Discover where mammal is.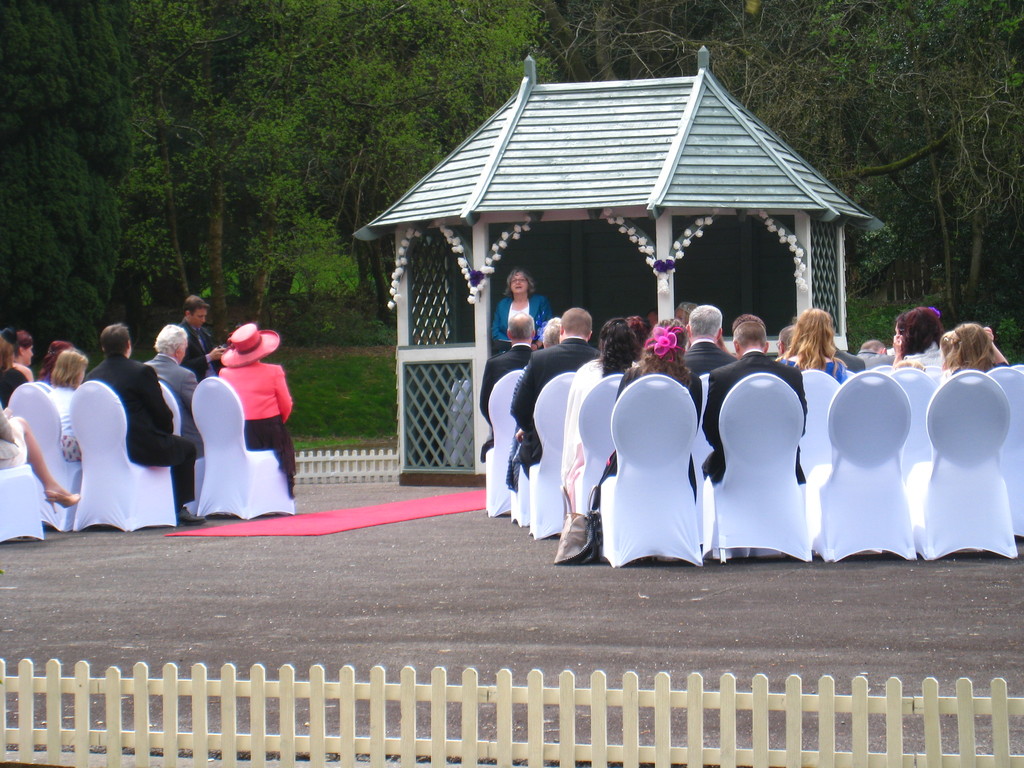
Discovered at [left=697, top=316, right=808, bottom=484].
